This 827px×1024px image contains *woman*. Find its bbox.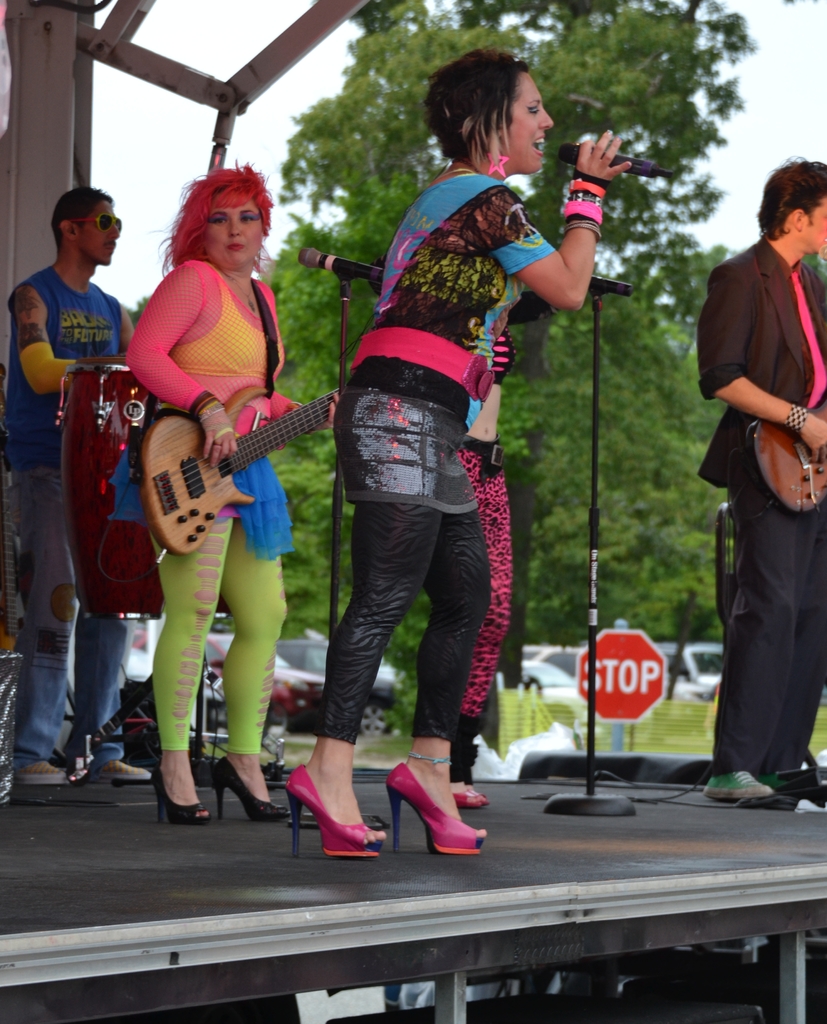
bbox=(457, 294, 514, 805).
